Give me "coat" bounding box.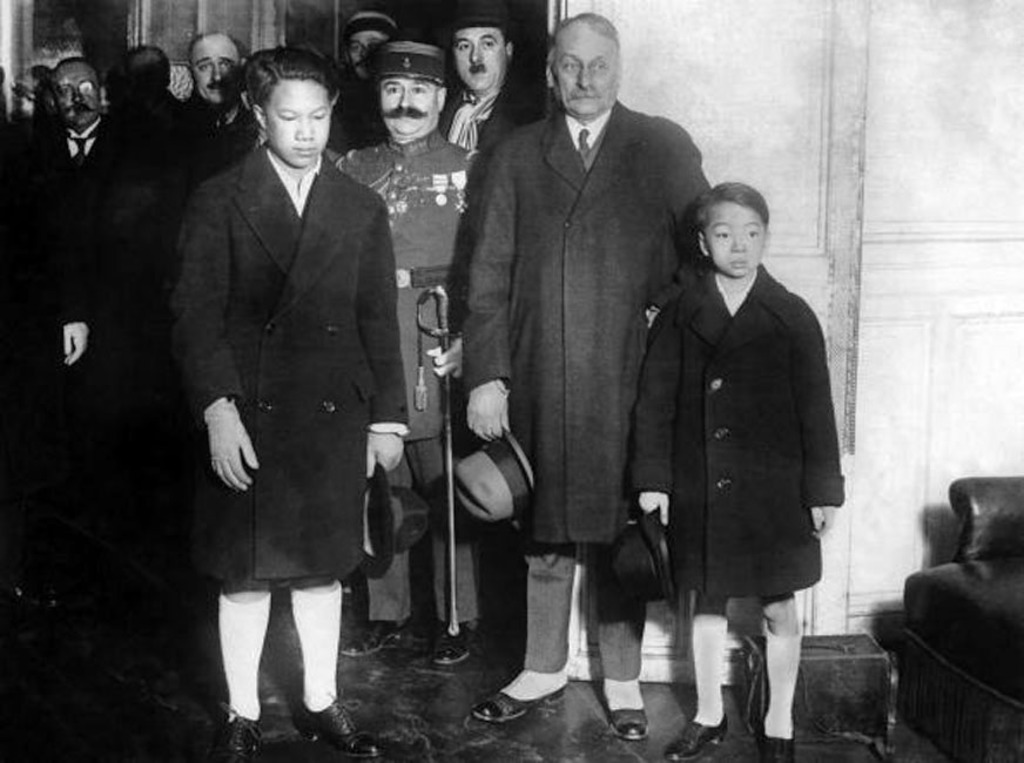
x1=463 y1=106 x2=714 y2=545.
